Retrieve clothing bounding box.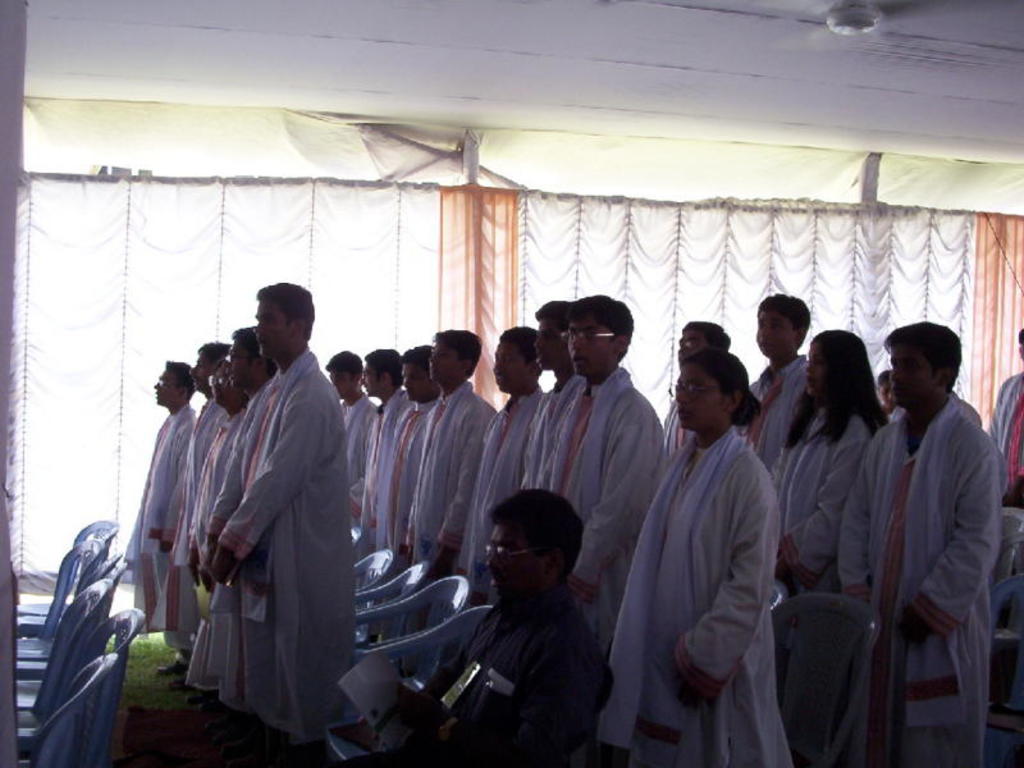
Bounding box: select_region(457, 385, 561, 571).
